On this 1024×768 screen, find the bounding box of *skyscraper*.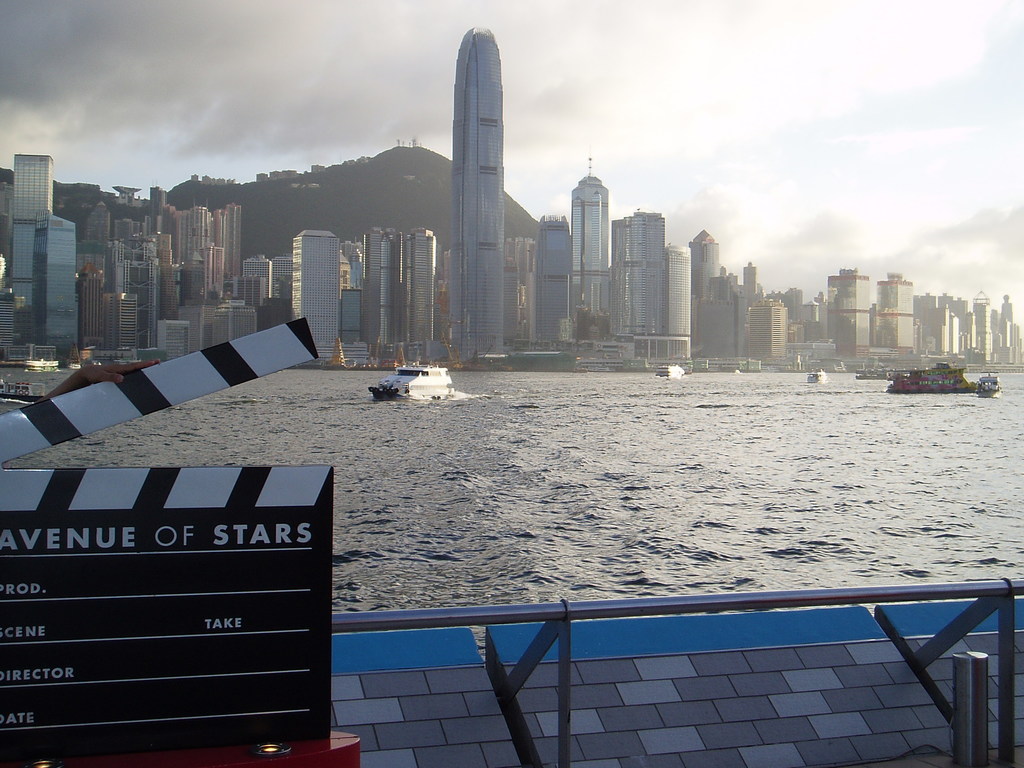
Bounding box: crop(401, 220, 438, 363).
